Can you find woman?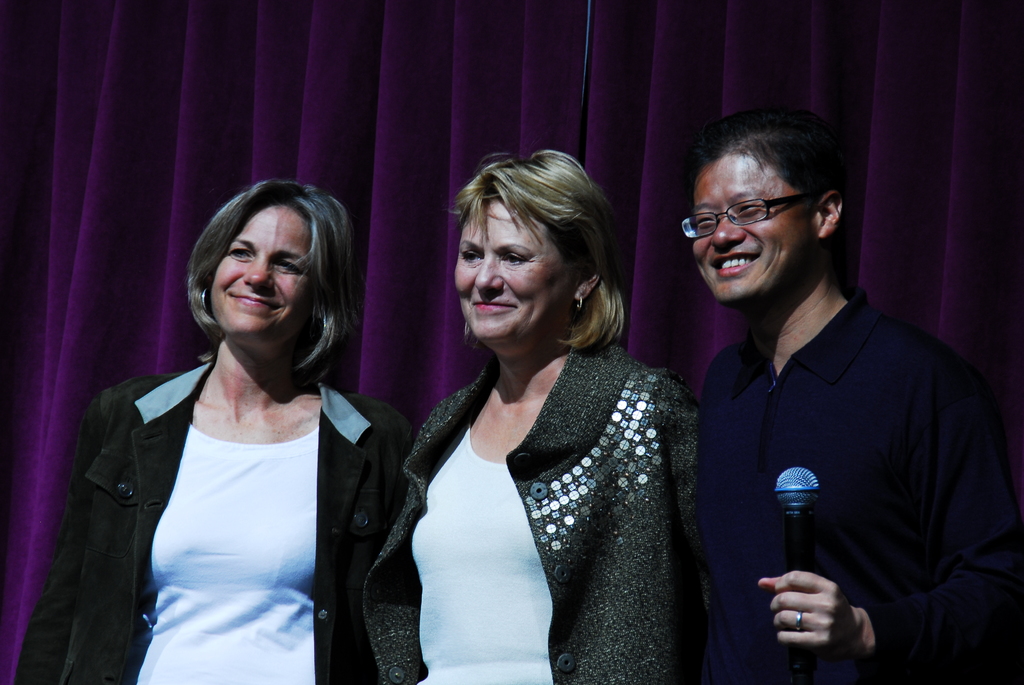
Yes, bounding box: x1=16, y1=177, x2=413, y2=684.
